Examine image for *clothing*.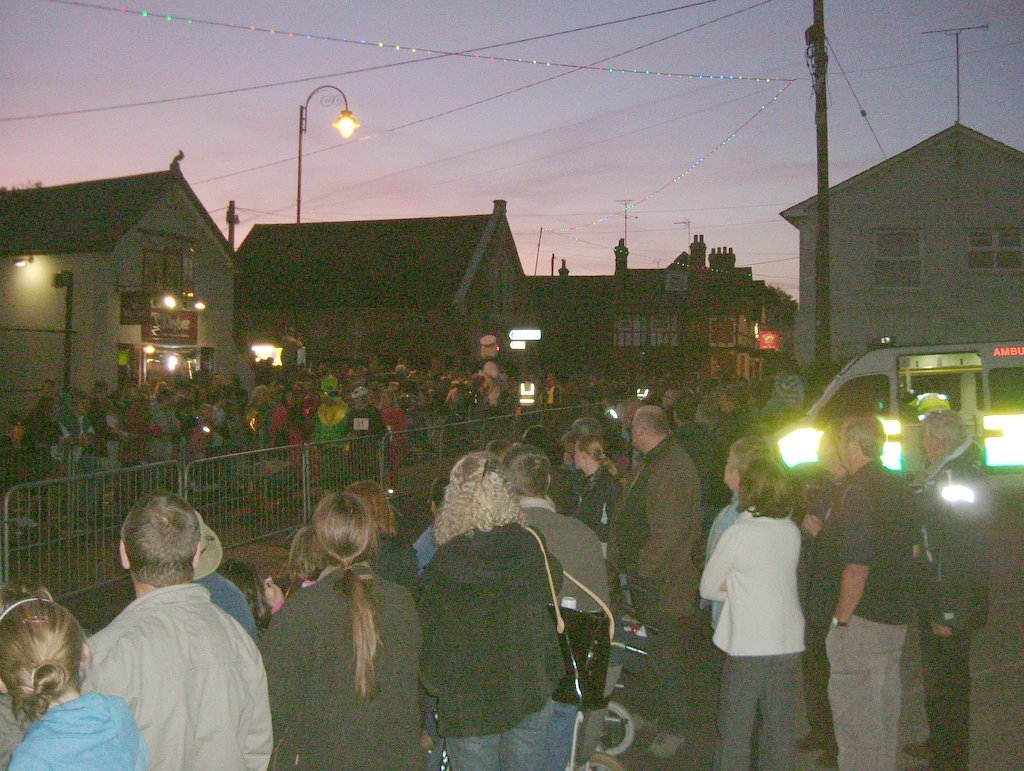
Examination result: detection(563, 464, 634, 582).
